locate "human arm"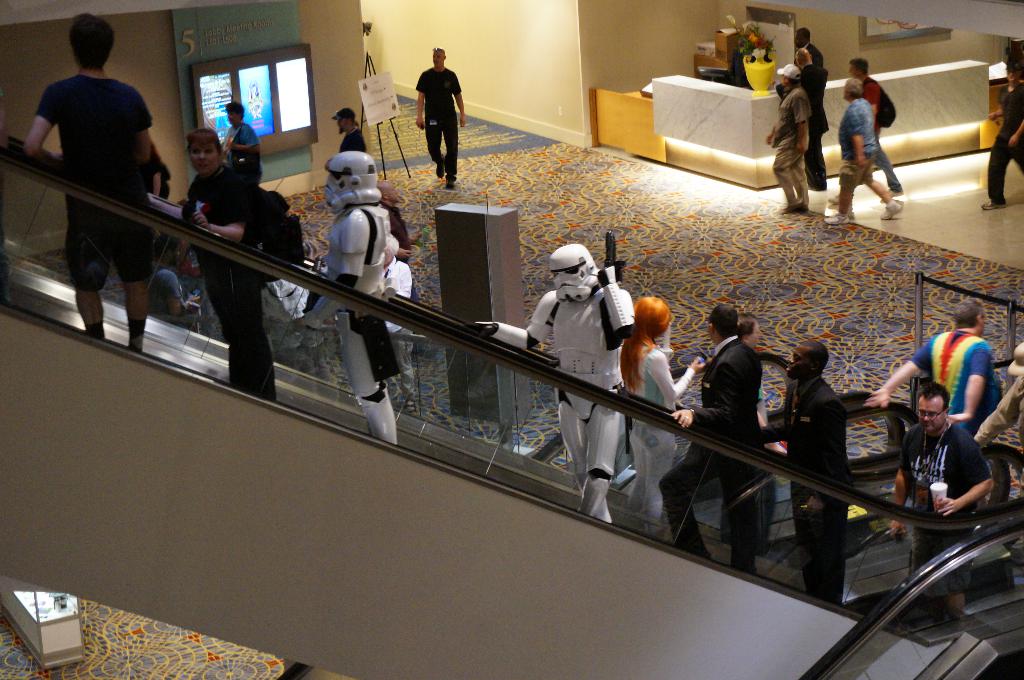
rect(934, 428, 1002, 513)
